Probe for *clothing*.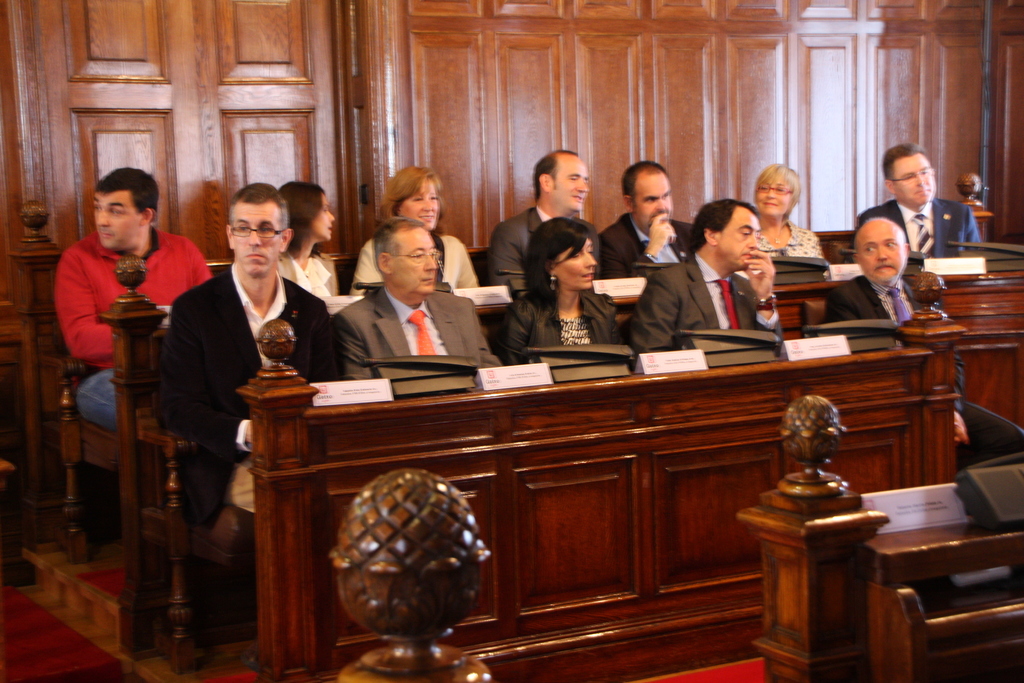
Probe result: 331,285,505,384.
